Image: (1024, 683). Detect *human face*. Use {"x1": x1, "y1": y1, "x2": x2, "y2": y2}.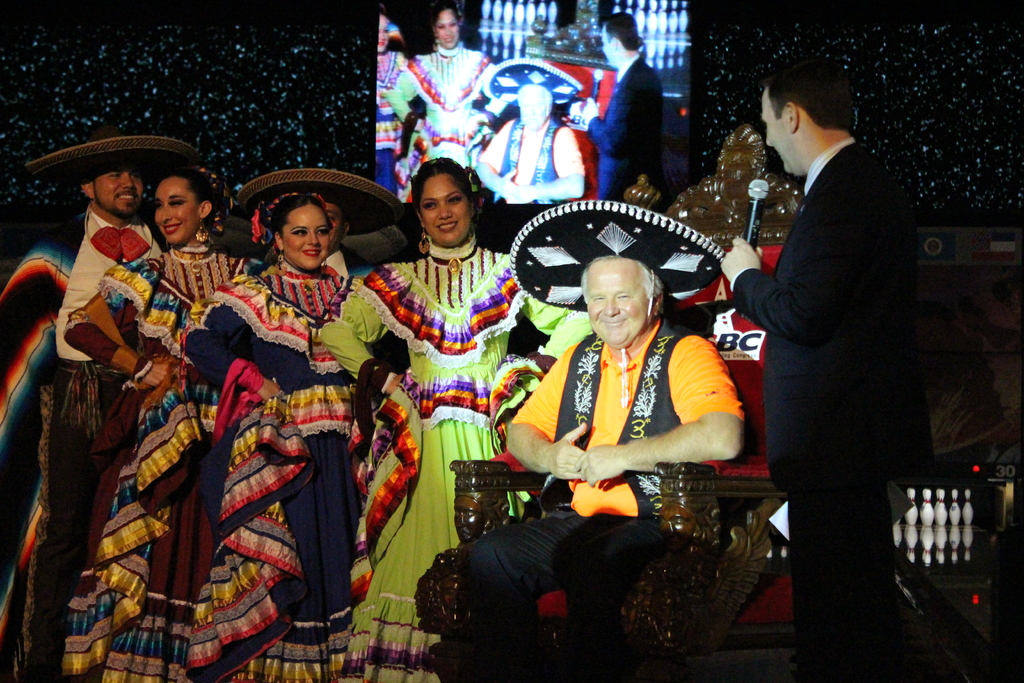
{"x1": 92, "y1": 165, "x2": 141, "y2": 220}.
